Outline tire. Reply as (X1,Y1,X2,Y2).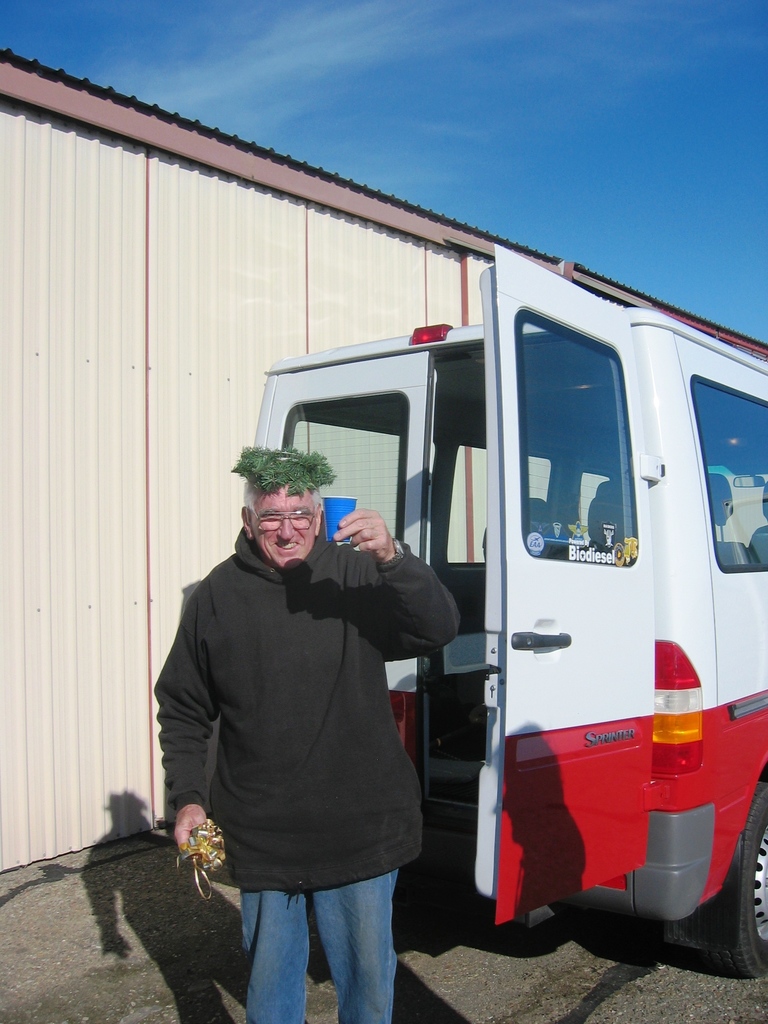
(714,787,767,954).
